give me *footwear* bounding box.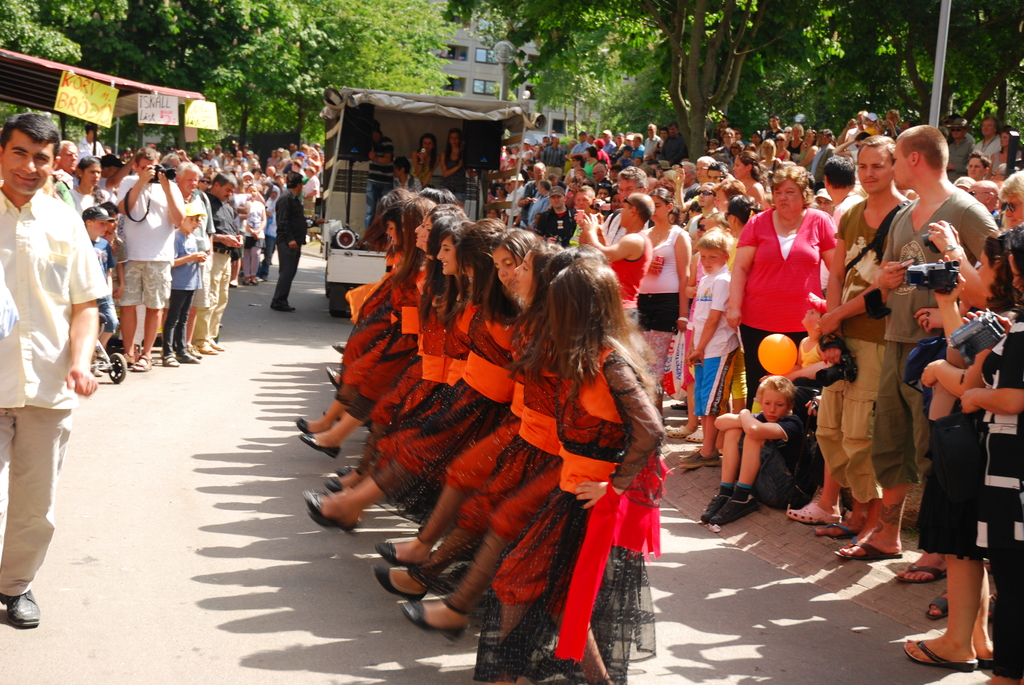
<bbox>708, 484, 755, 528</bbox>.
